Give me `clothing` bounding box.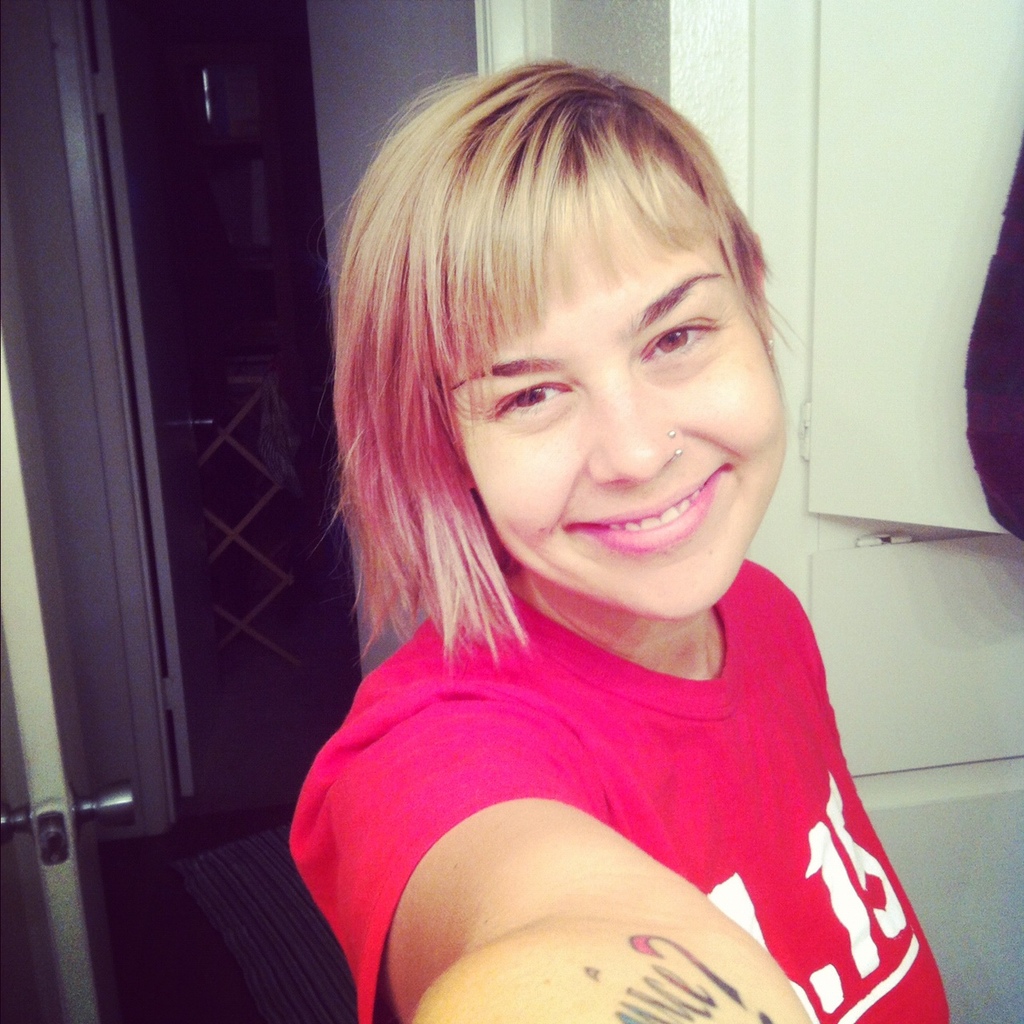
l=276, t=570, r=1016, b=1018.
